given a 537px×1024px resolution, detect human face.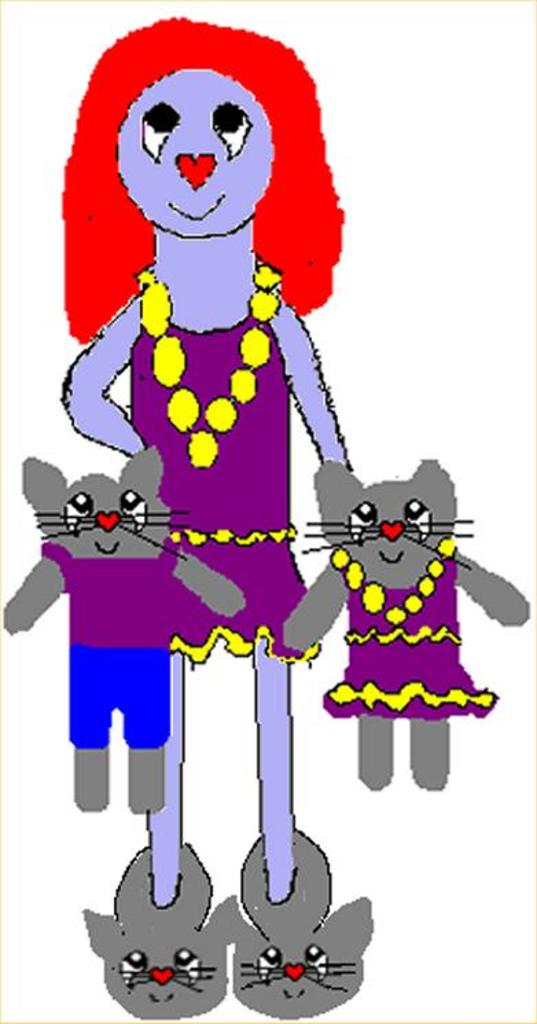
Rect(118, 66, 273, 245).
